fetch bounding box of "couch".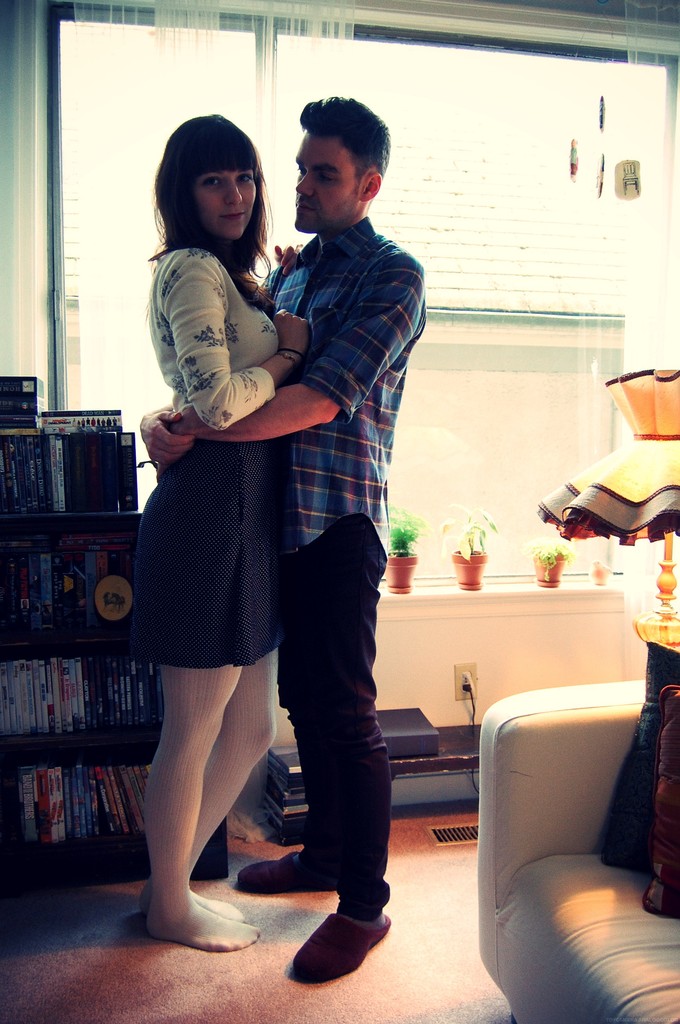
Bbox: x1=448 y1=669 x2=674 y2=950.
